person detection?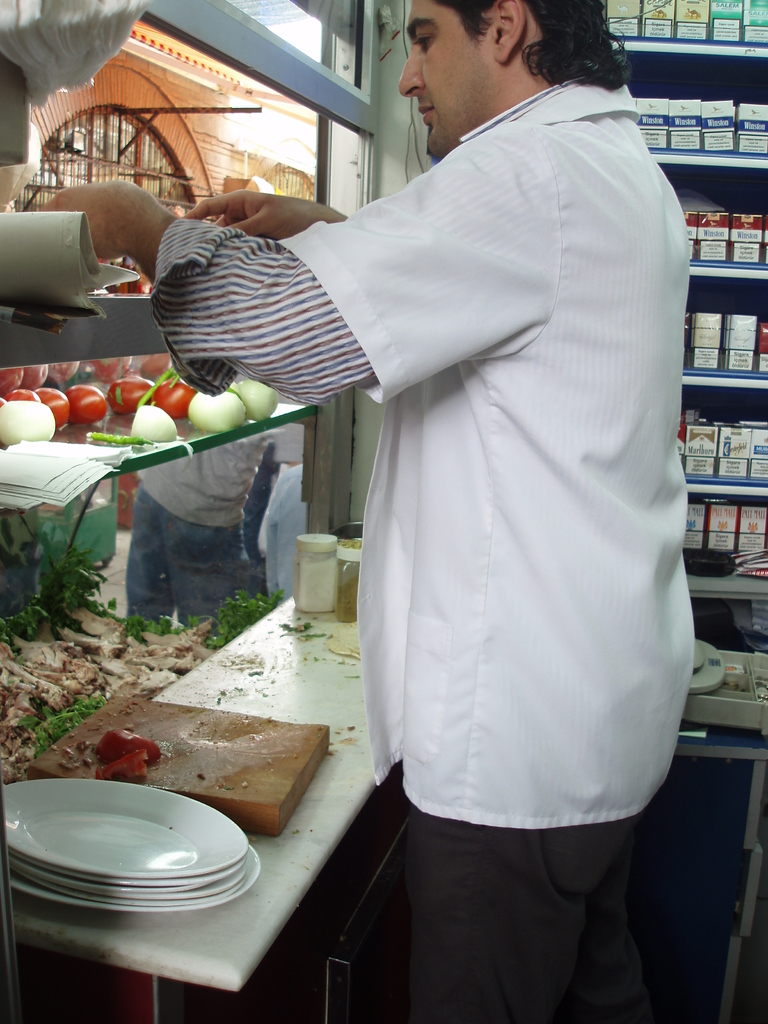
<bbox>204, 0, 721, 959</bbox>
